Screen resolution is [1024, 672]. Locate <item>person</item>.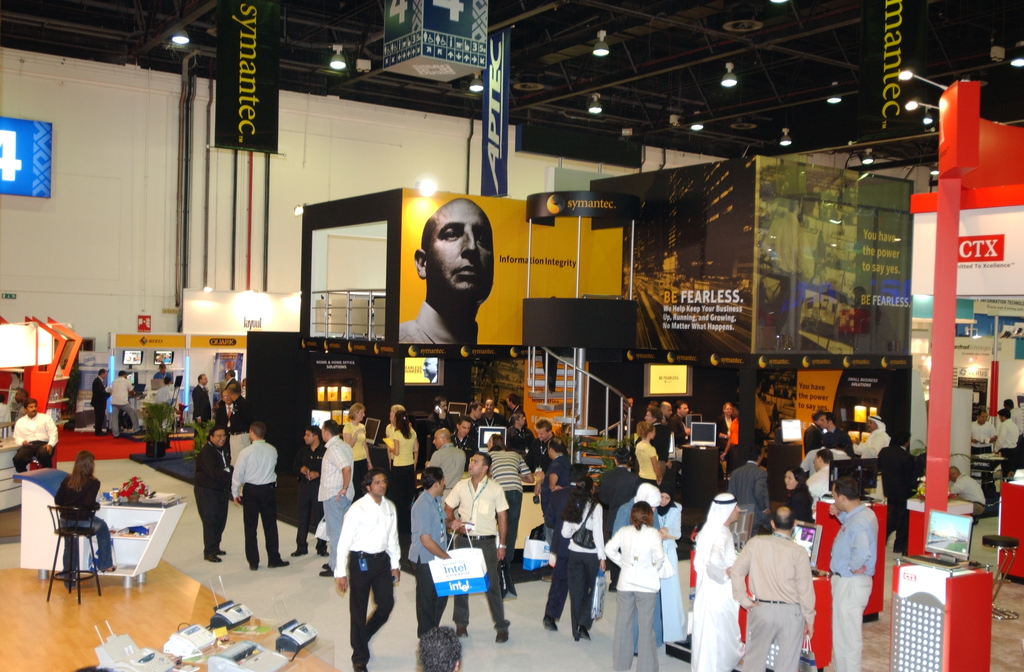
[91, 365, 111, 434].
